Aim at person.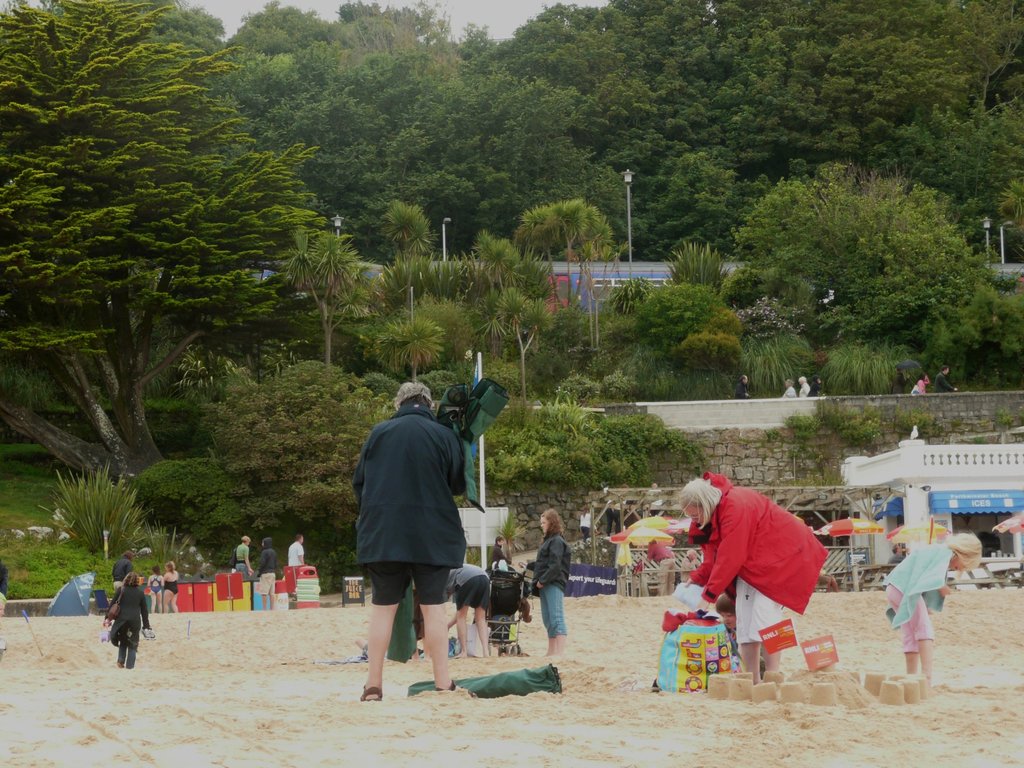
Aimed at rect(645, 481, 669, 518).
